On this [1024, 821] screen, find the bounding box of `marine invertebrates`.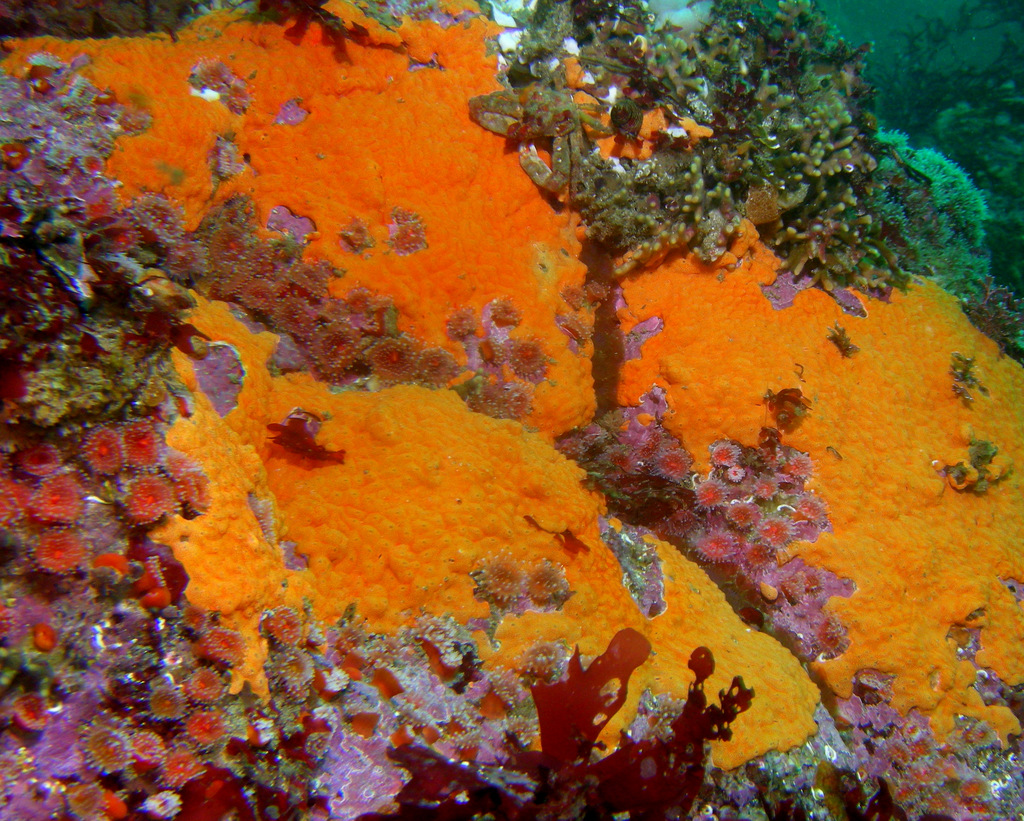
Bounding box: <bbox>694, 523, 739, 562</bbox>.
